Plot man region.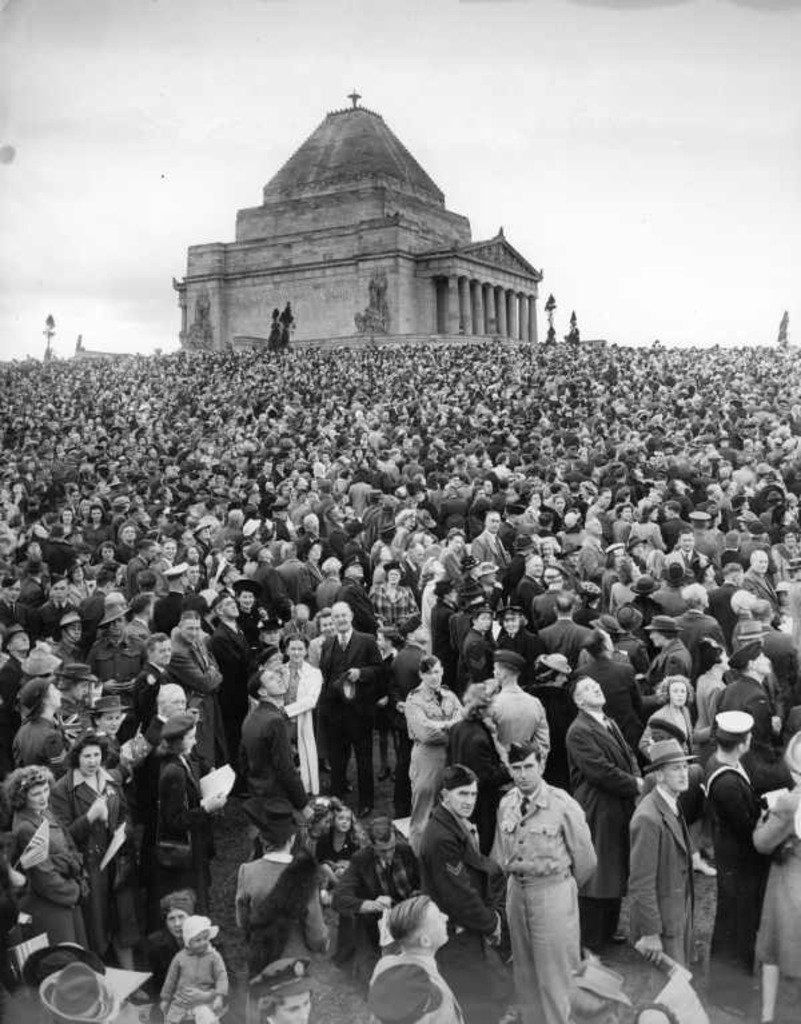
Plotted at left=332, top=814, right=409, bottom=952.
